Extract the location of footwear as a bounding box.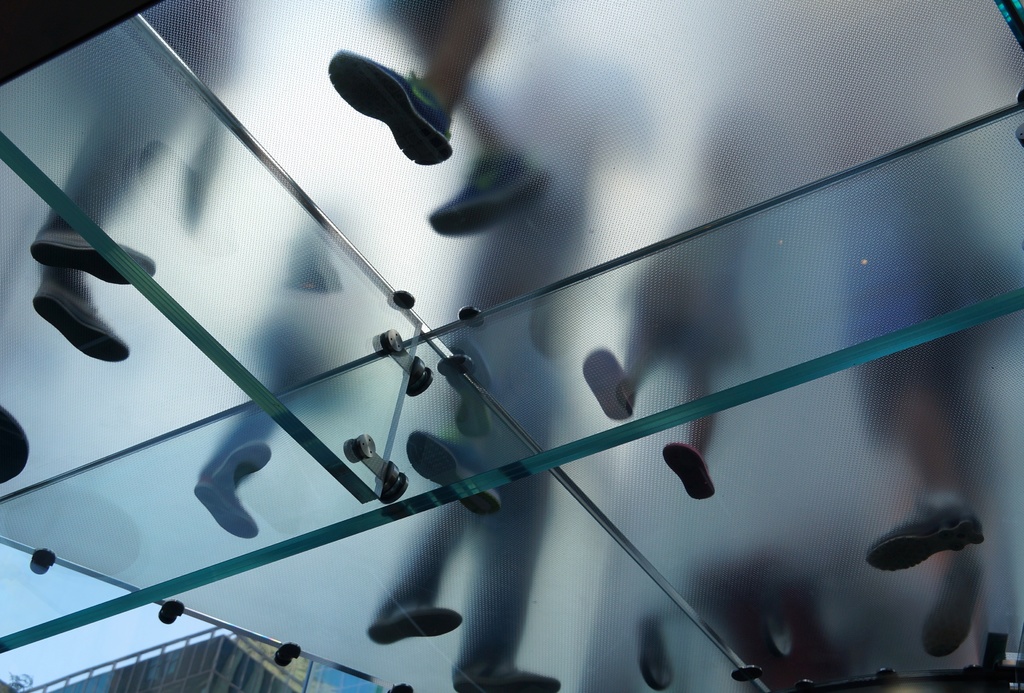
<region>196, 484, 256, 541</region>.
